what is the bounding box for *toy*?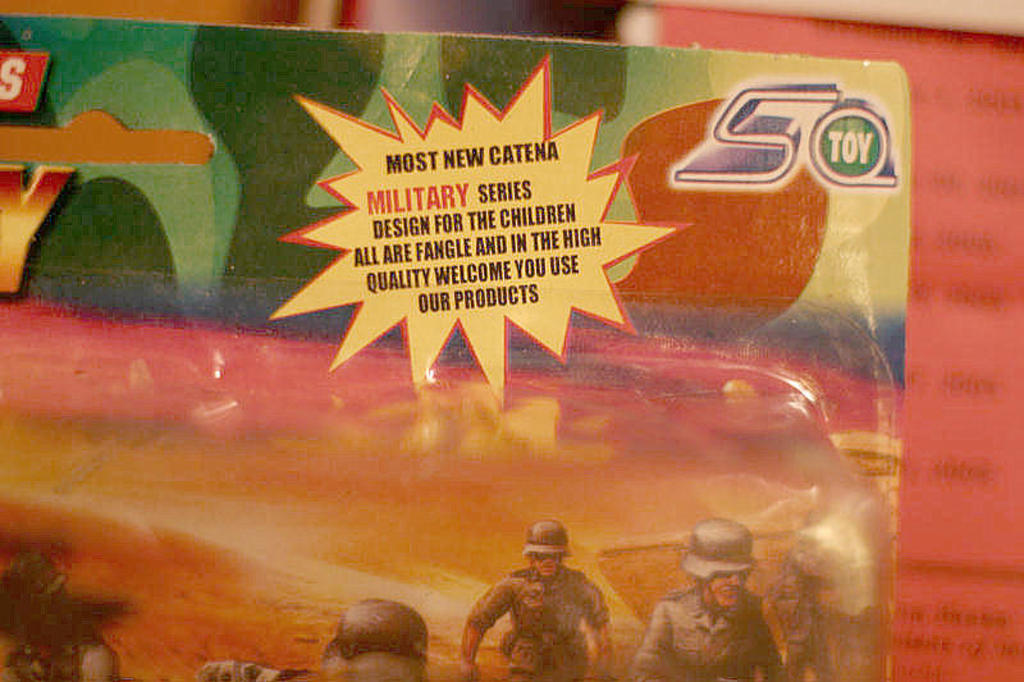
select_region(463, 518, 608, 681).
